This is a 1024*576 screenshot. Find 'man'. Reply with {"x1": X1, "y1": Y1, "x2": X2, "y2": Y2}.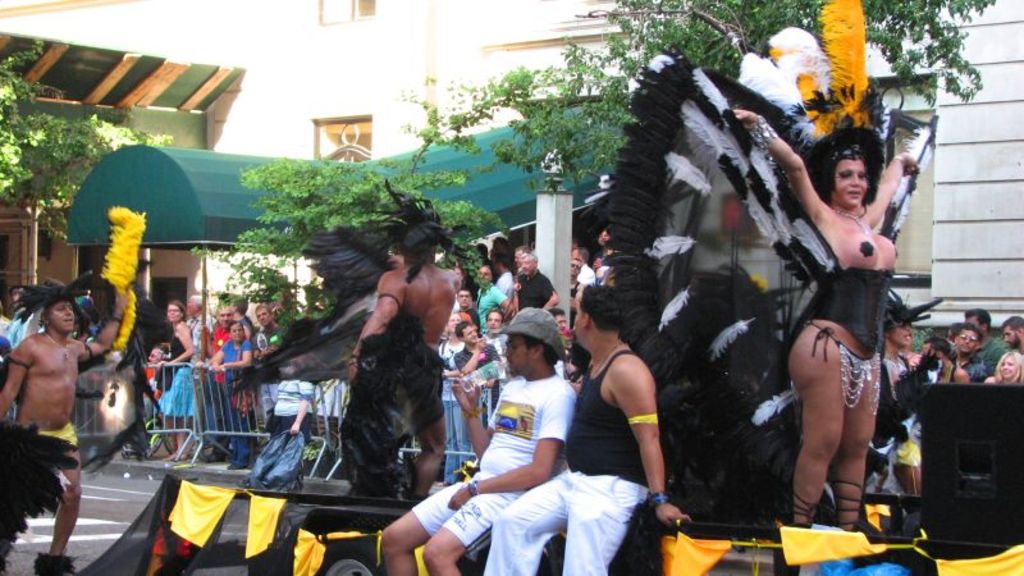
{"x1": 474, "y1": 264, "x2": 517, "y2": 317}.
